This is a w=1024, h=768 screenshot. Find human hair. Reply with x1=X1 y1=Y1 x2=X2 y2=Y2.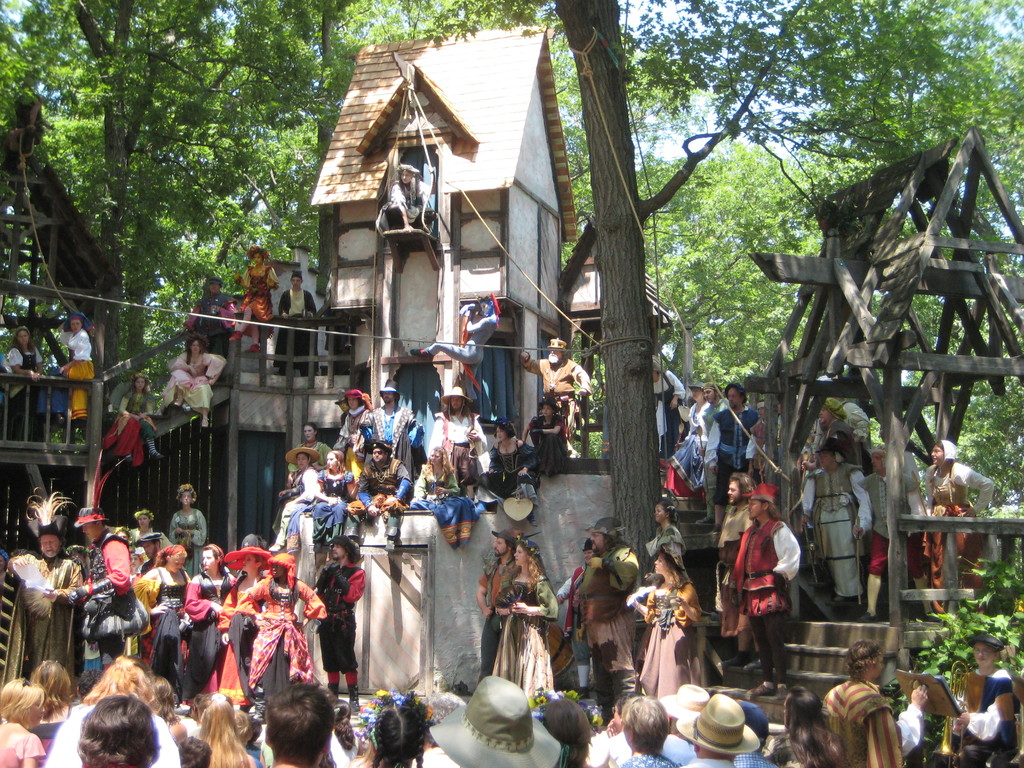
x1=199 y1=692 x2=251 y2=767.
